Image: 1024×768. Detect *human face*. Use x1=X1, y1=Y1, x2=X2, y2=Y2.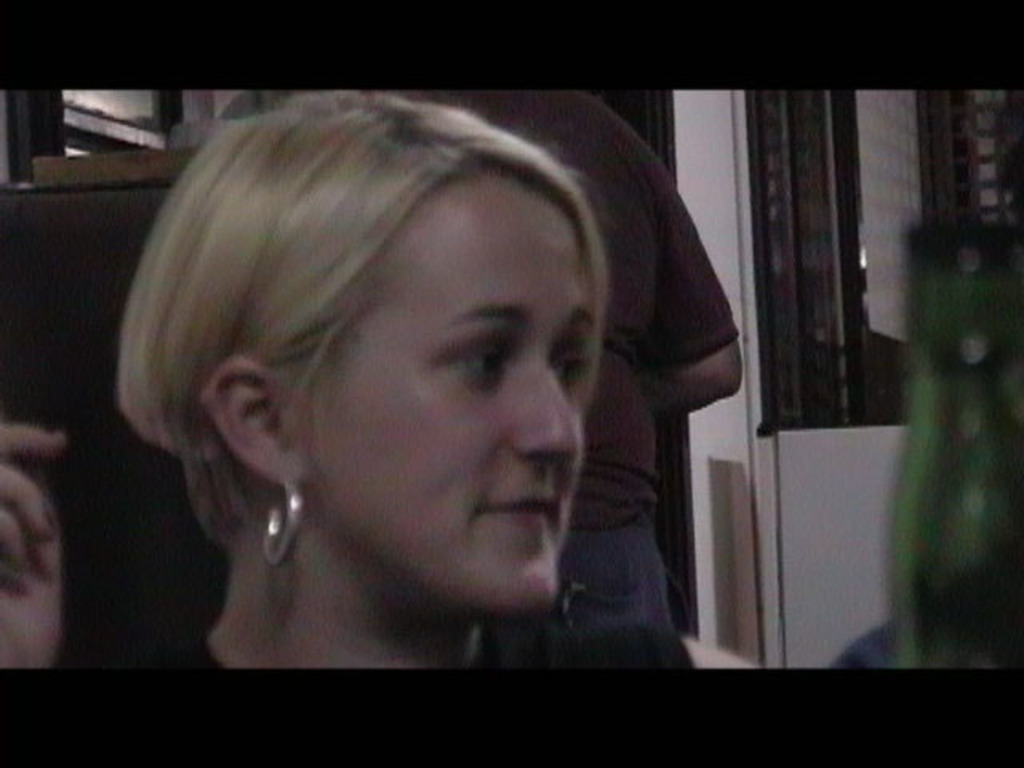
x1=312, y1=181, x2=592, y2=613.
